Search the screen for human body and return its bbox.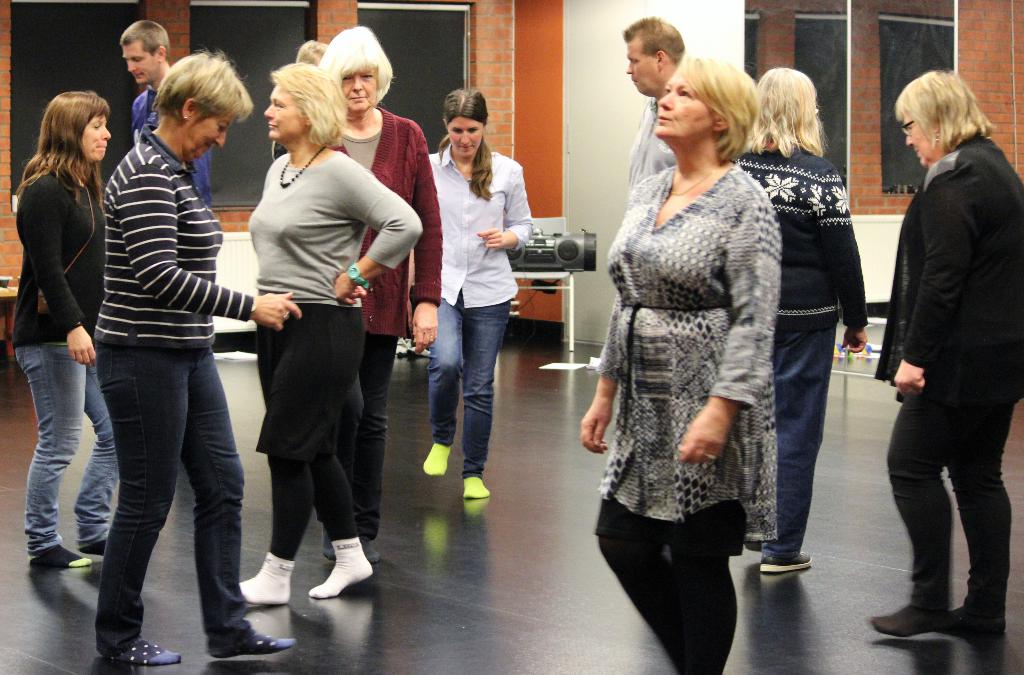
Found: 741/64/866/563.
